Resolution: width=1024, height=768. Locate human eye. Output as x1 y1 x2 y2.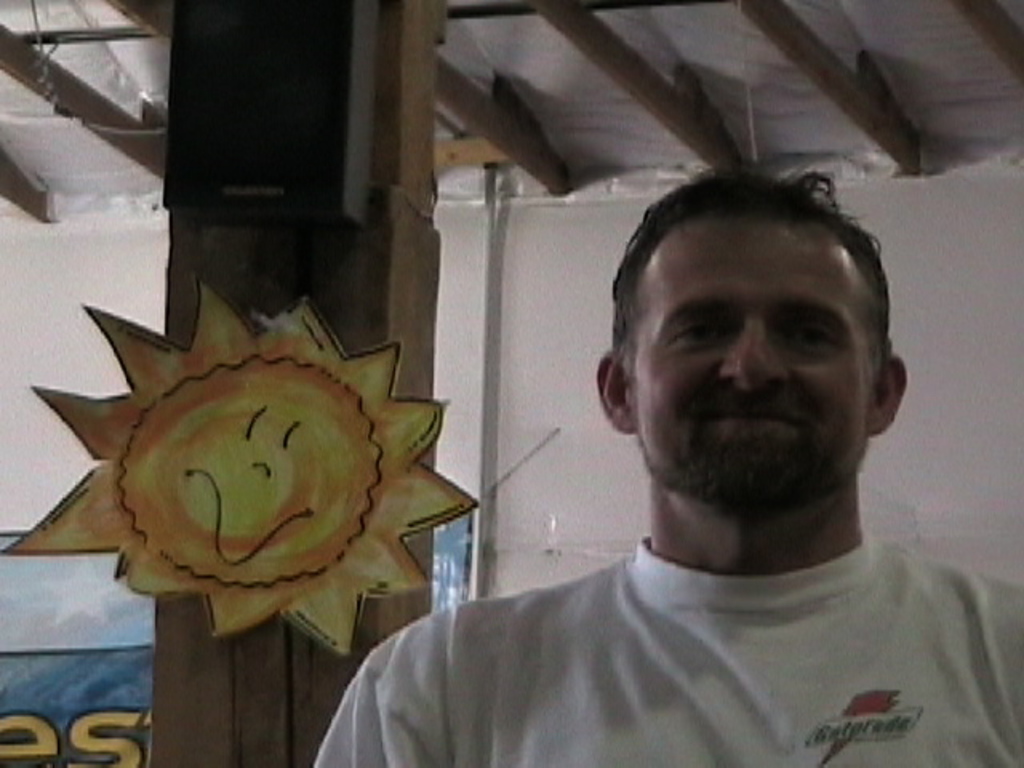
662 315 733 350.
